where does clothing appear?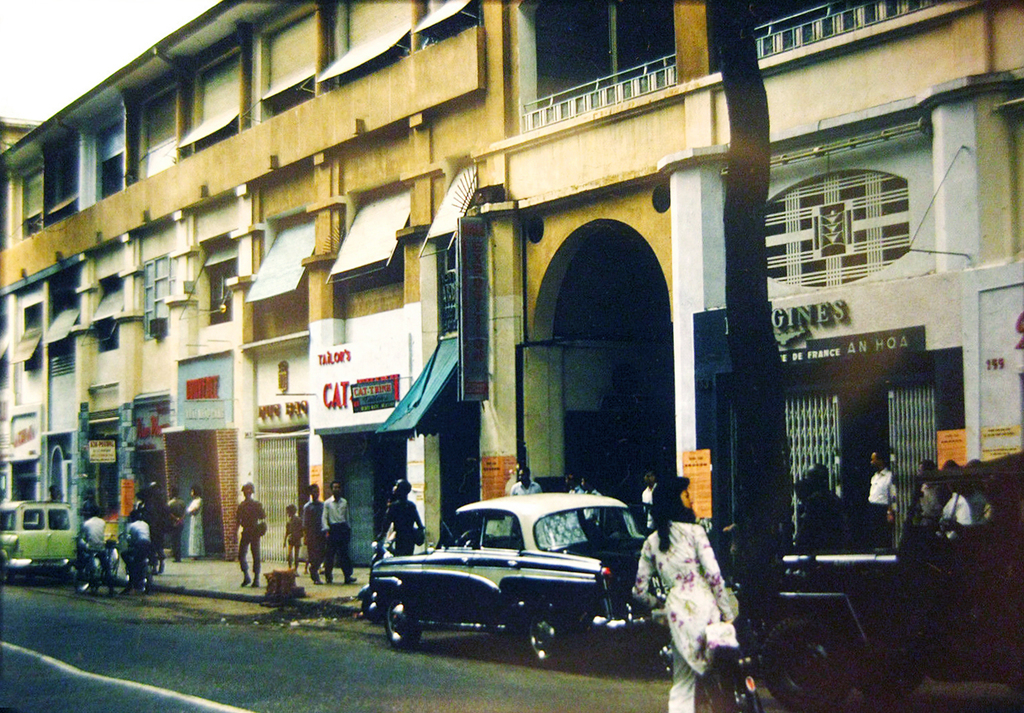
Appears at 916,486,941,523.
